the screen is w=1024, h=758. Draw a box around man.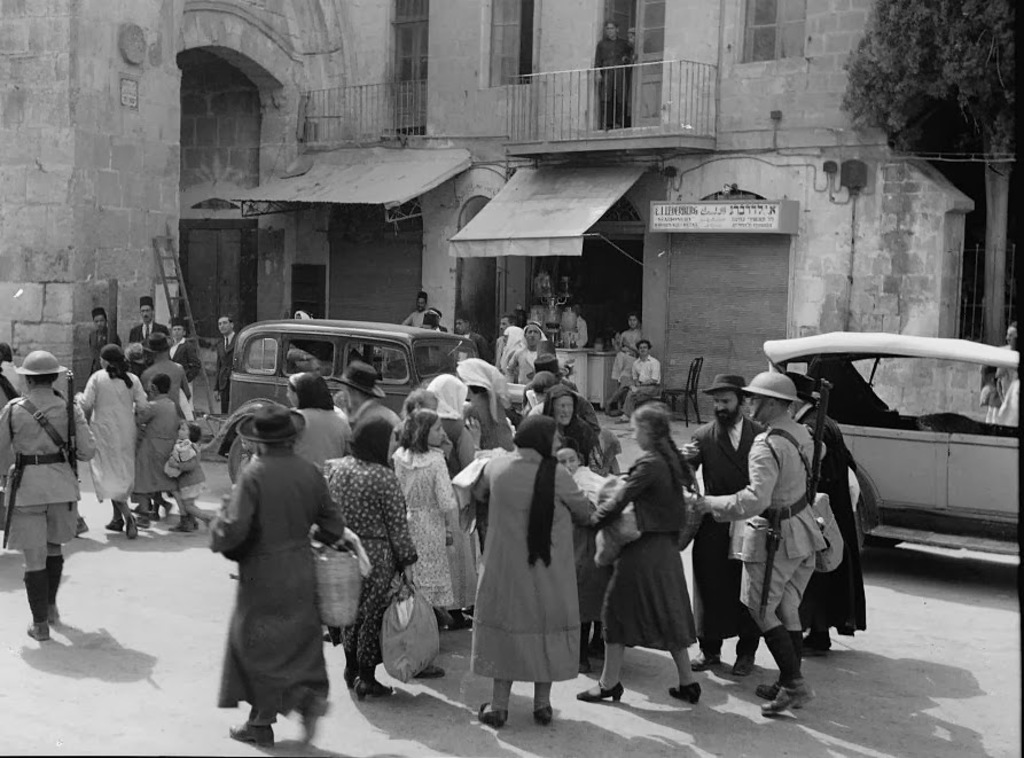
455, 320, 494, 360.
